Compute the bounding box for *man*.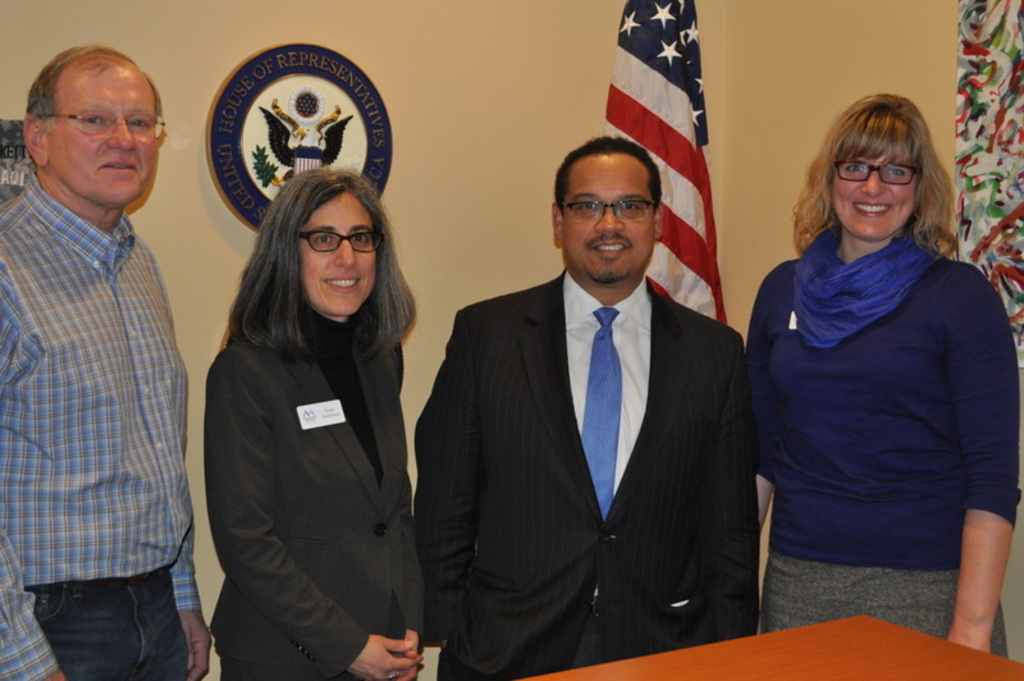
bbox=(0, 179, 210, 678).
